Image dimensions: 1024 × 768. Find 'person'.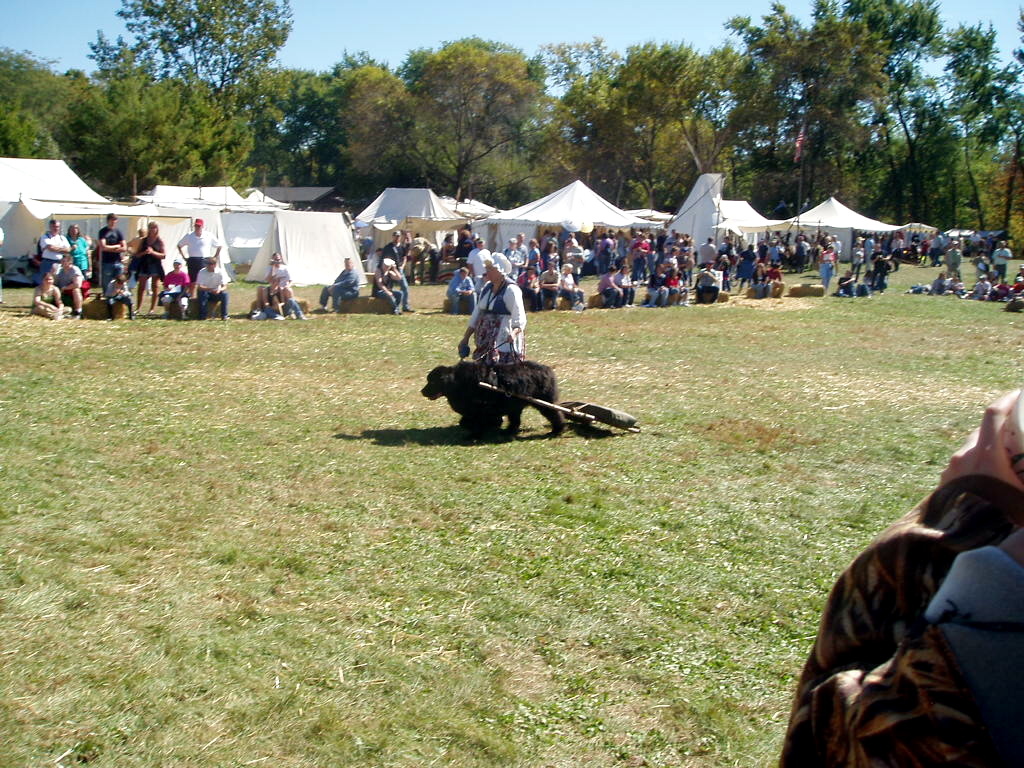
257,268,306,320.
